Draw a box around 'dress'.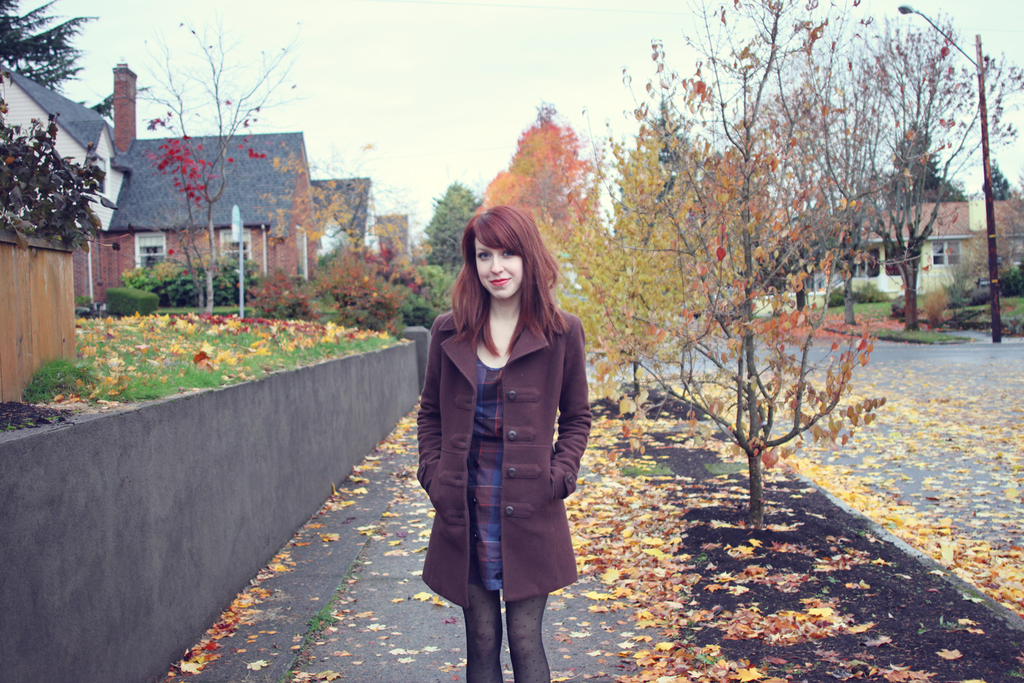
[left=418, top=311, right=589, bottom=604].
